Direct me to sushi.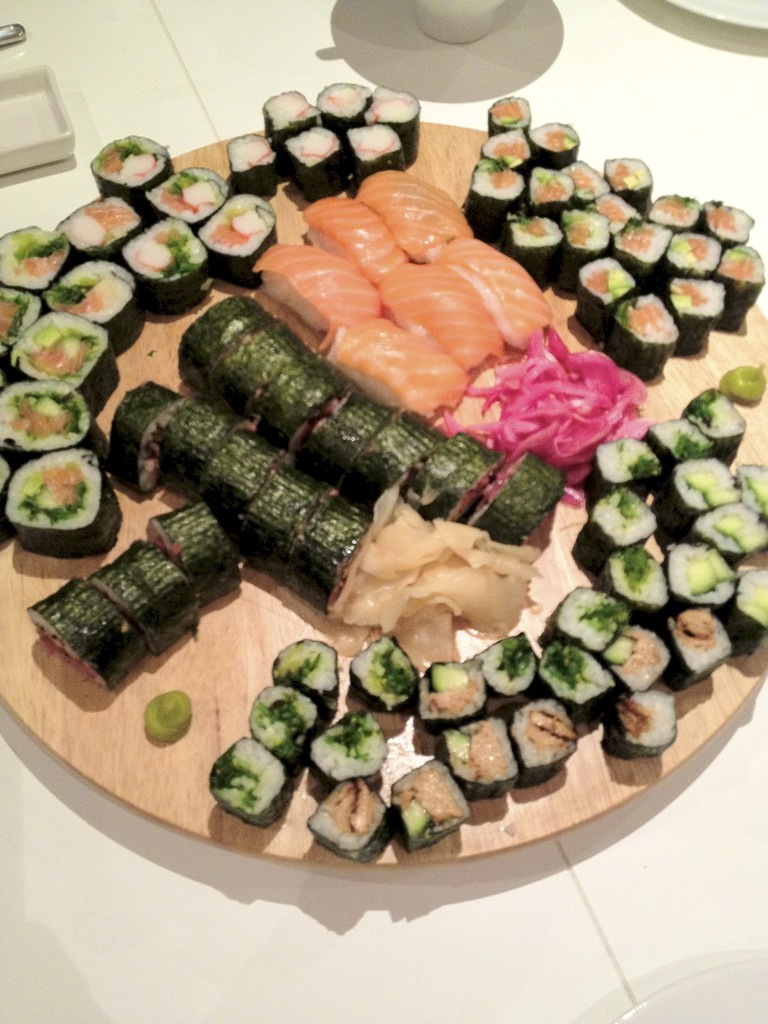
Direction: <bbox>216, 316, 305, 420</bbox>.
